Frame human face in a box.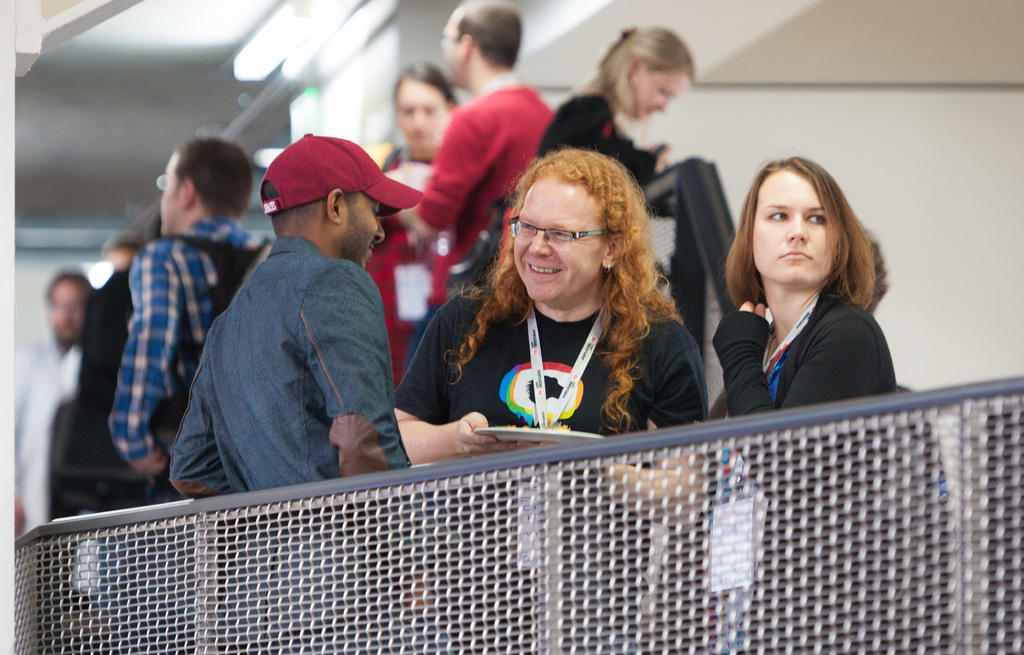
region(513, 176, 609, 306).
